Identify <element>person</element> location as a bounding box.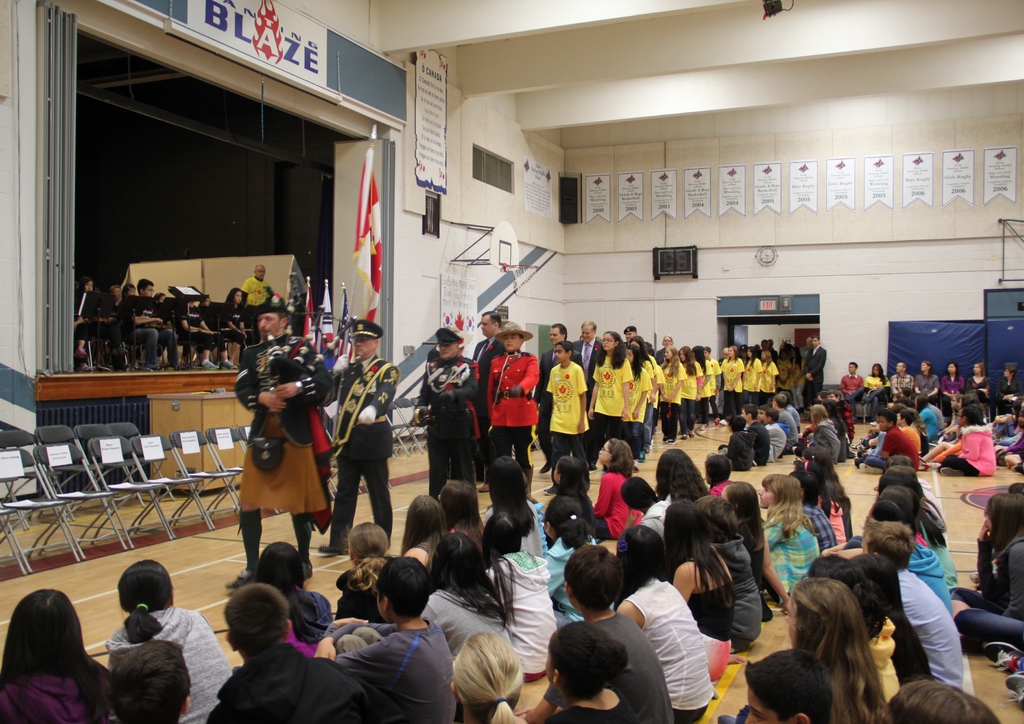
rect(155, 292, 167, 362).
